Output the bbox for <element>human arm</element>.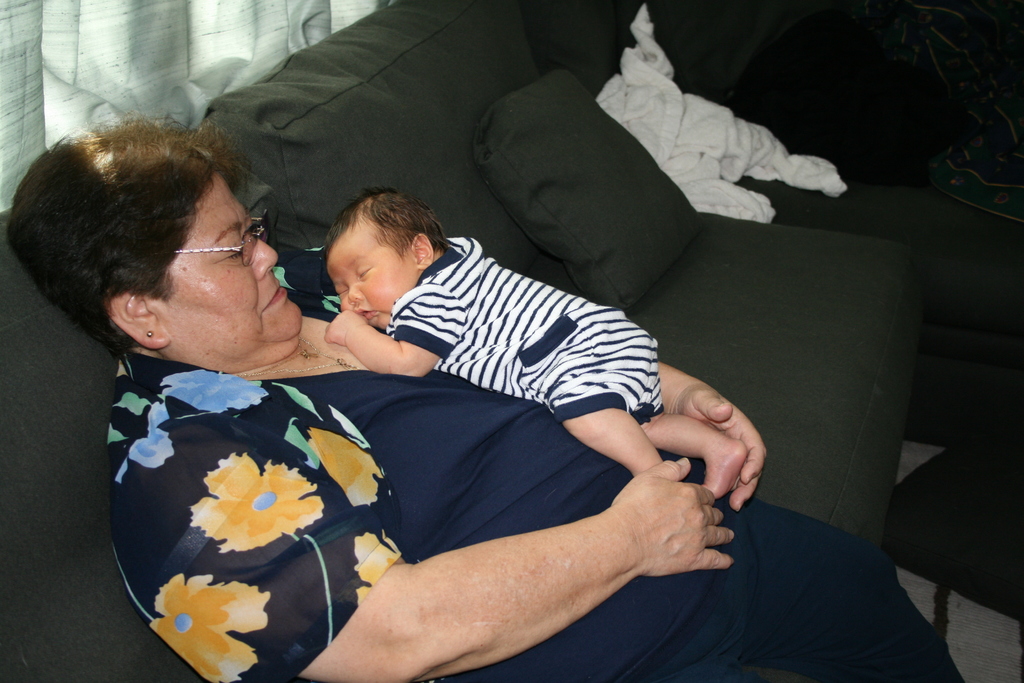
657 355 776 514.
